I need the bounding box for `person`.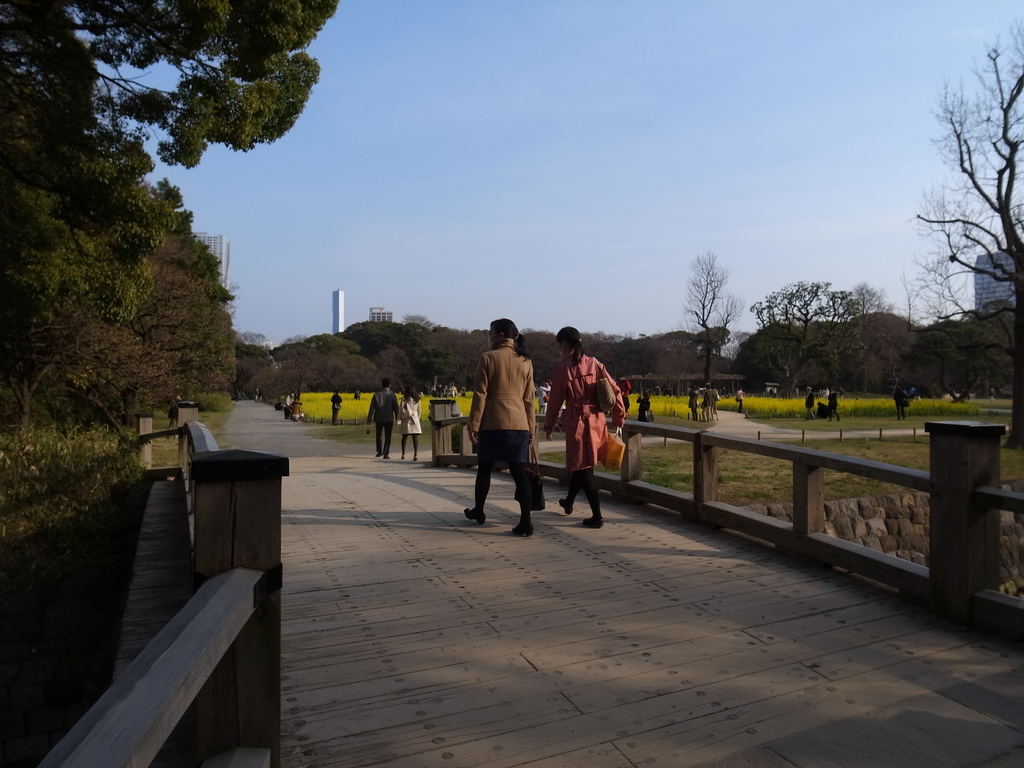
Here it is: locate(330, 390, 342, 422).
